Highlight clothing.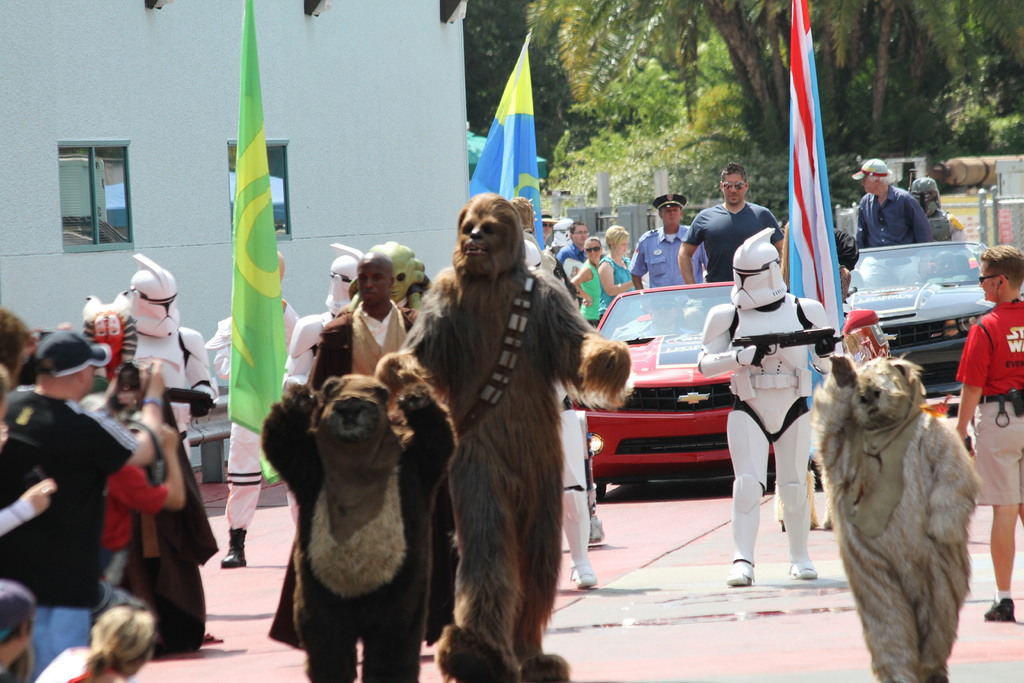
Highlighted region: (left=630, top=226, right=709, bottom=288).
